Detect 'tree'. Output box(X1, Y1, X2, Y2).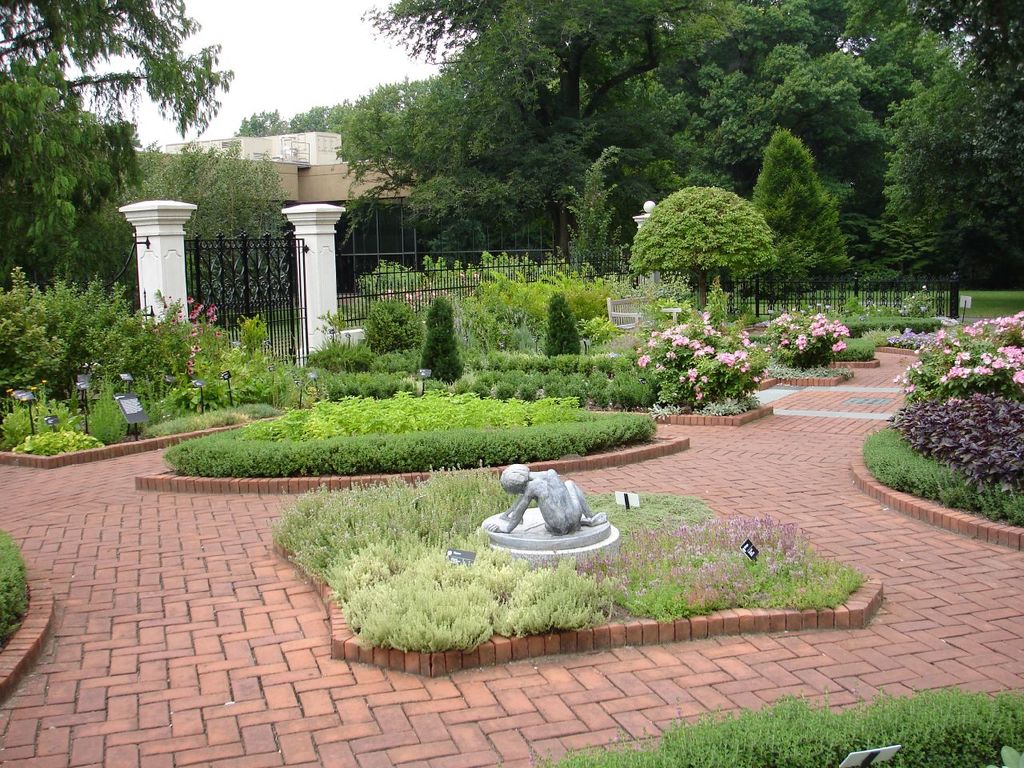
box(706, 23, 878, 198).
